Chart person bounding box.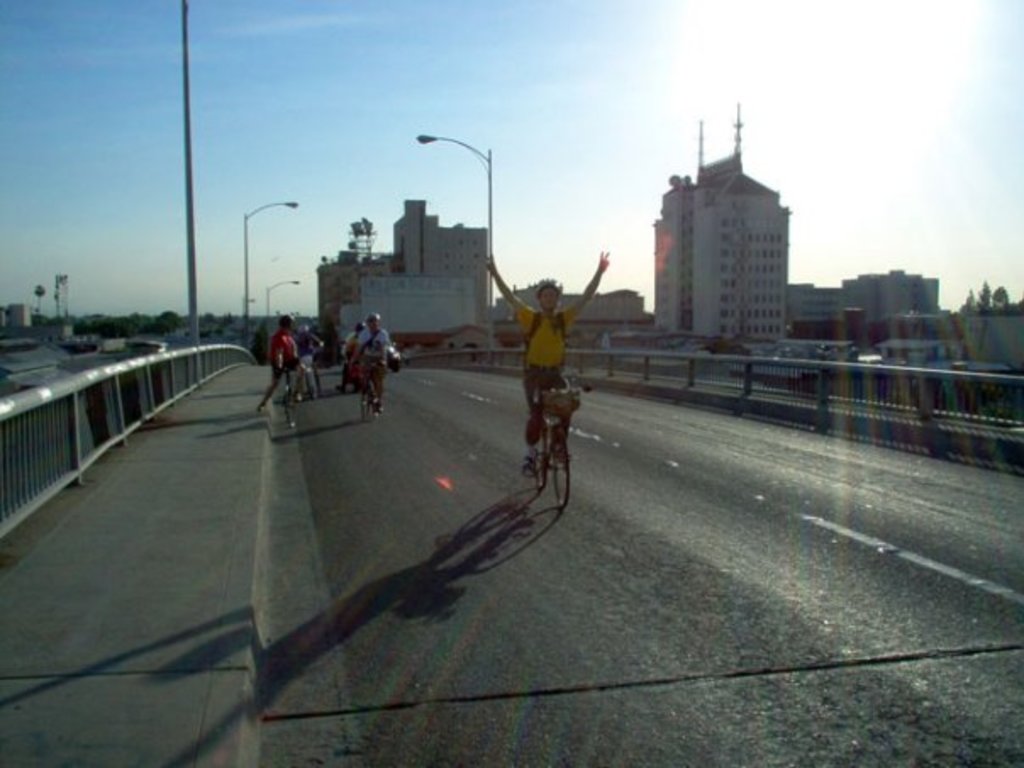
Charted: x1=256 y1=310 x2=305 y2=410.
